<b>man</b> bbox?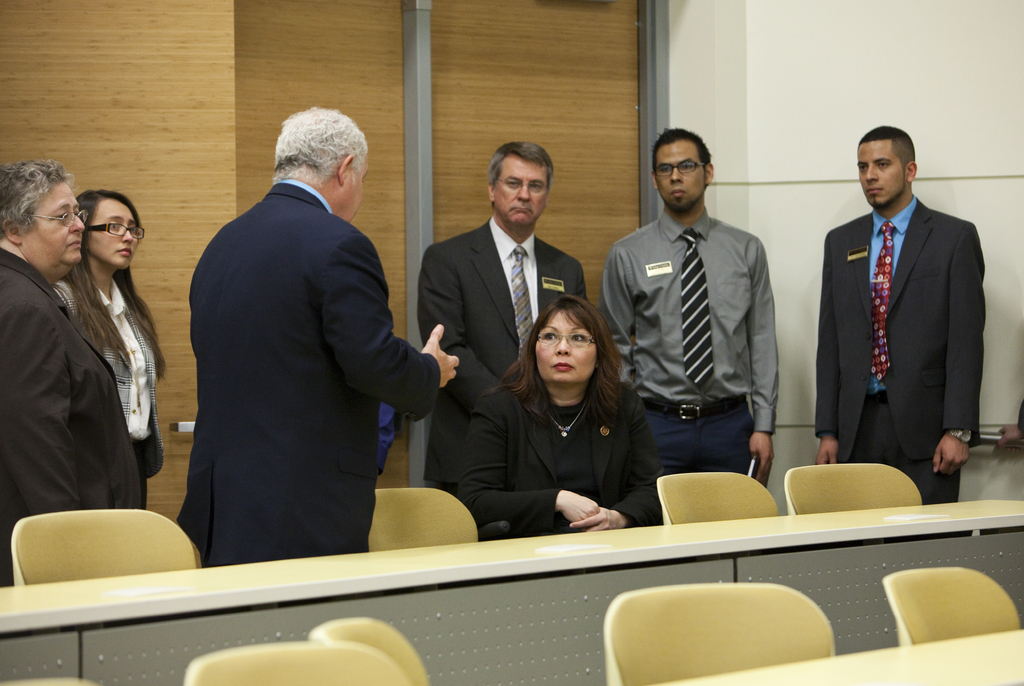
{"x1": 423, "y1": 140, "x2": 588, "y2": 529}
